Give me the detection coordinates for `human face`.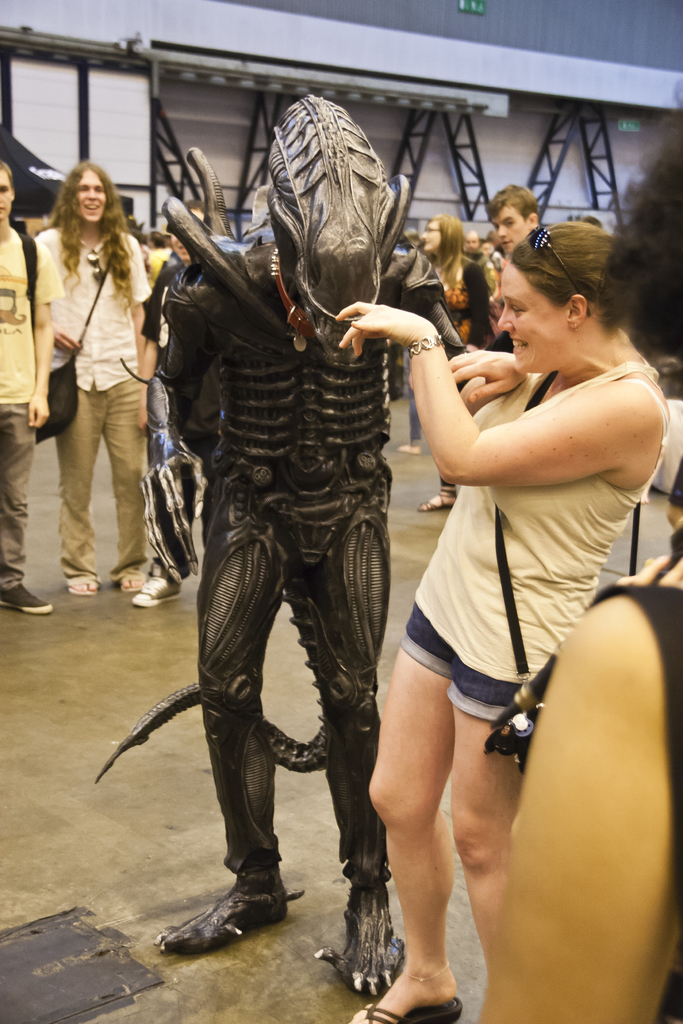
region(497, 211, 525, 248).
